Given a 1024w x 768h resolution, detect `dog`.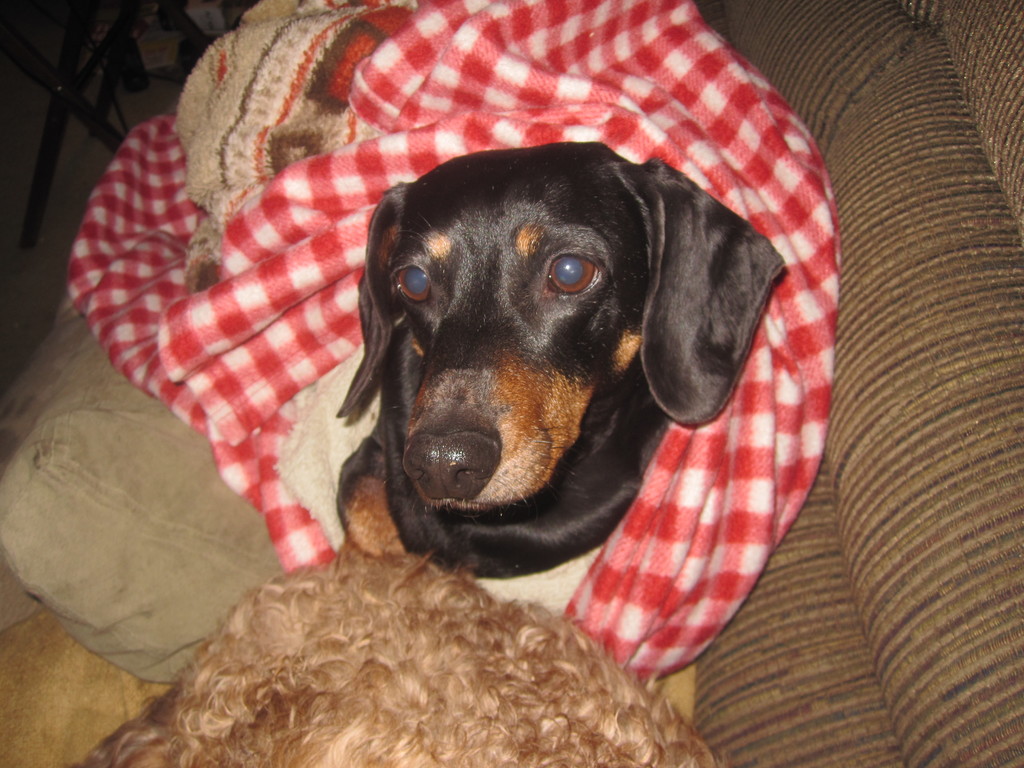
box(335, 143, 787, 578).
